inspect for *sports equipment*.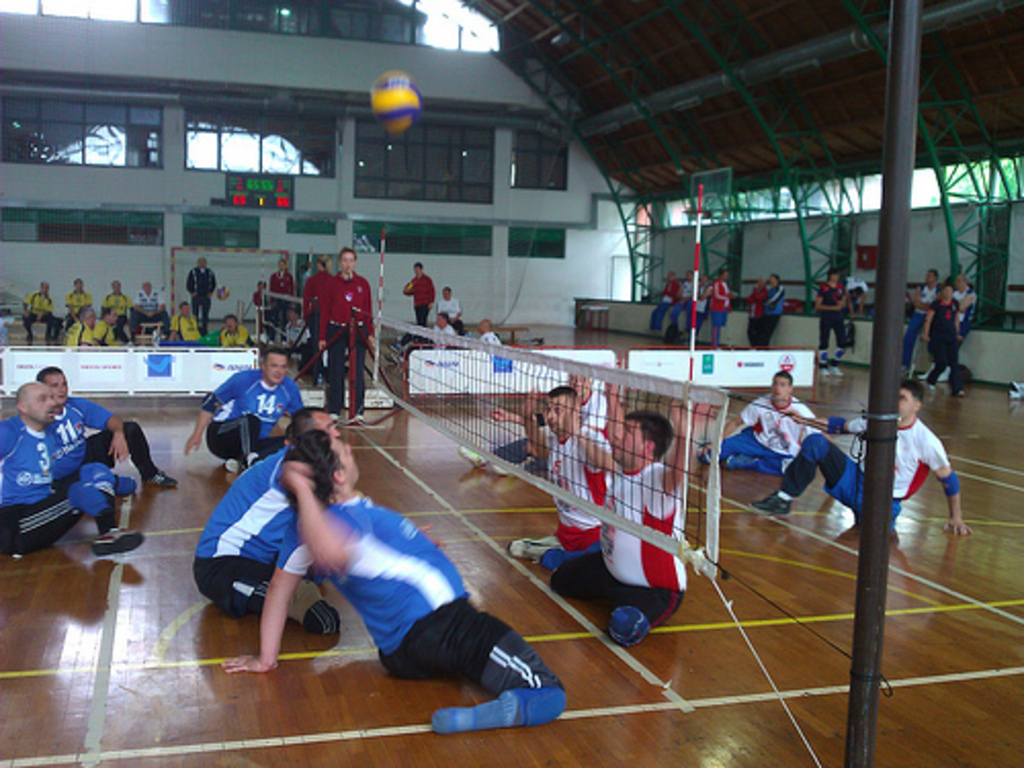
Inspection: locate(823, 365, 844, 383).
